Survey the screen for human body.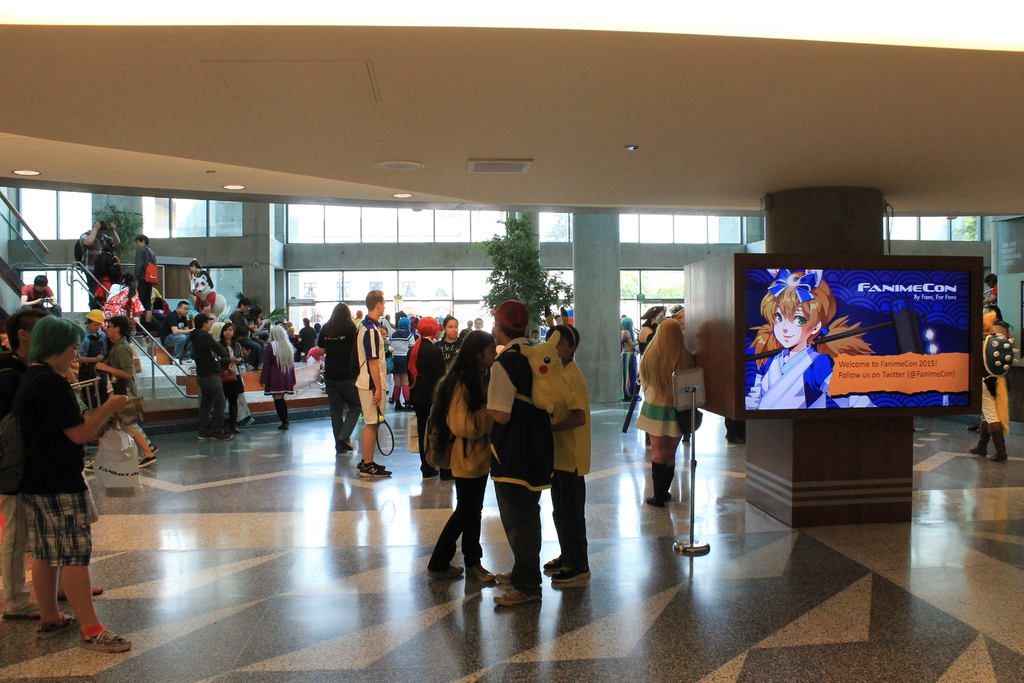
Survey found: [744,267,884,414].
